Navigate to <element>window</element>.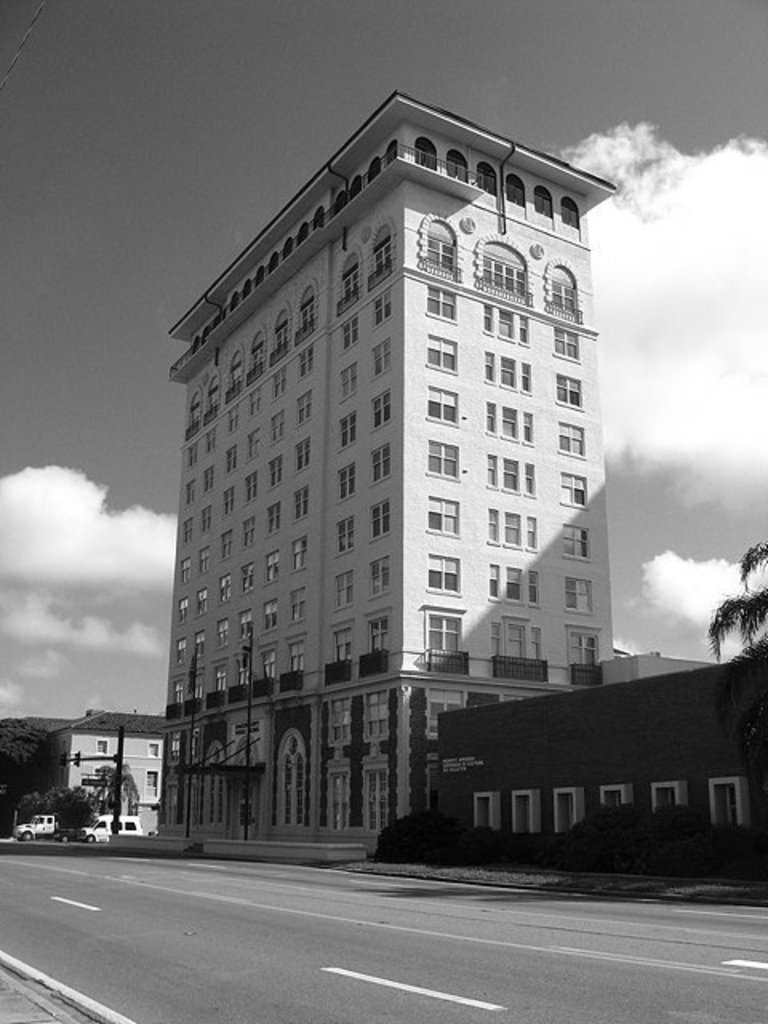
Navigation target: bbox=[485, 397, 531, 445].
